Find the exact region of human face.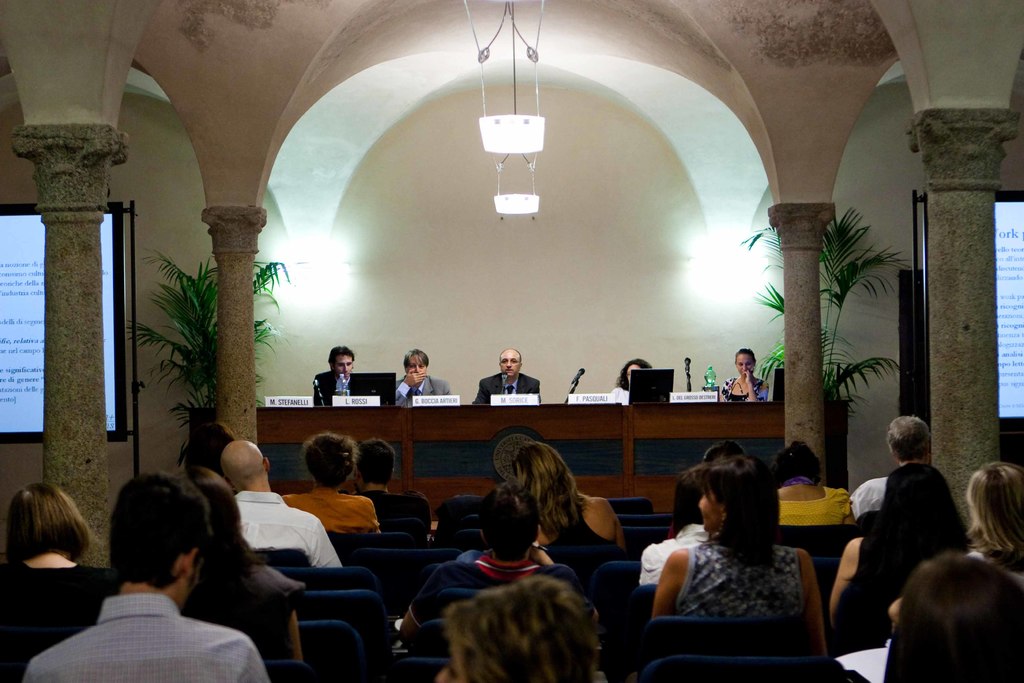
Exact region: [624,361,644,383].
